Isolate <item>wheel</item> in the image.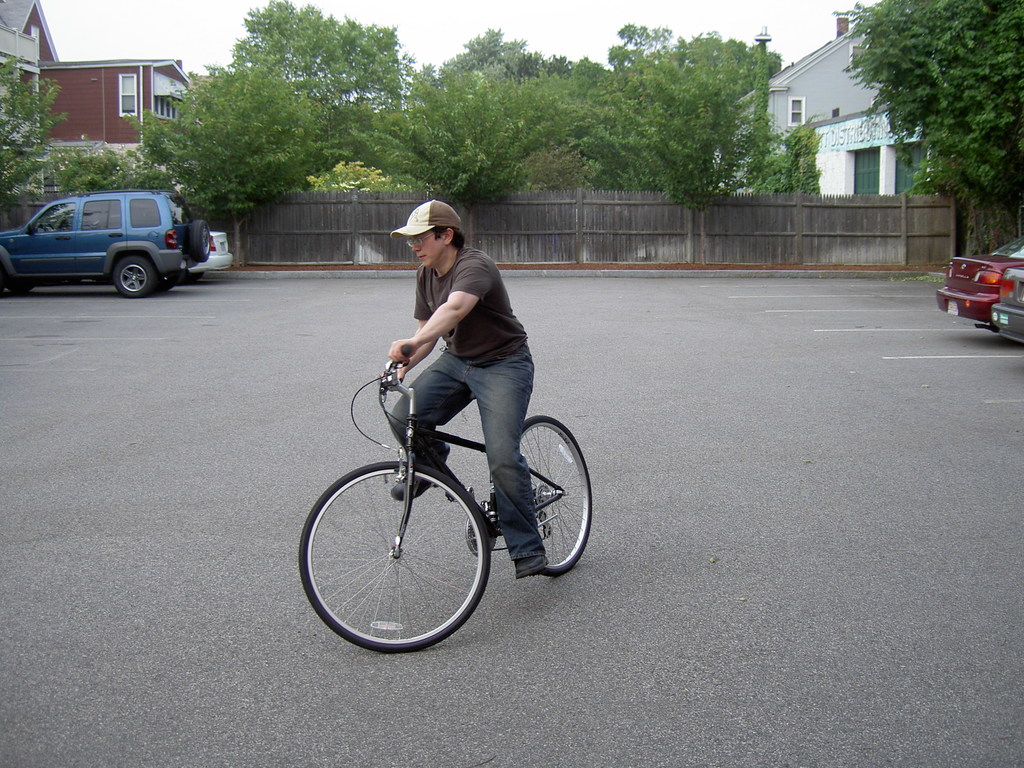
Isolated region: 116 257 155 297.
